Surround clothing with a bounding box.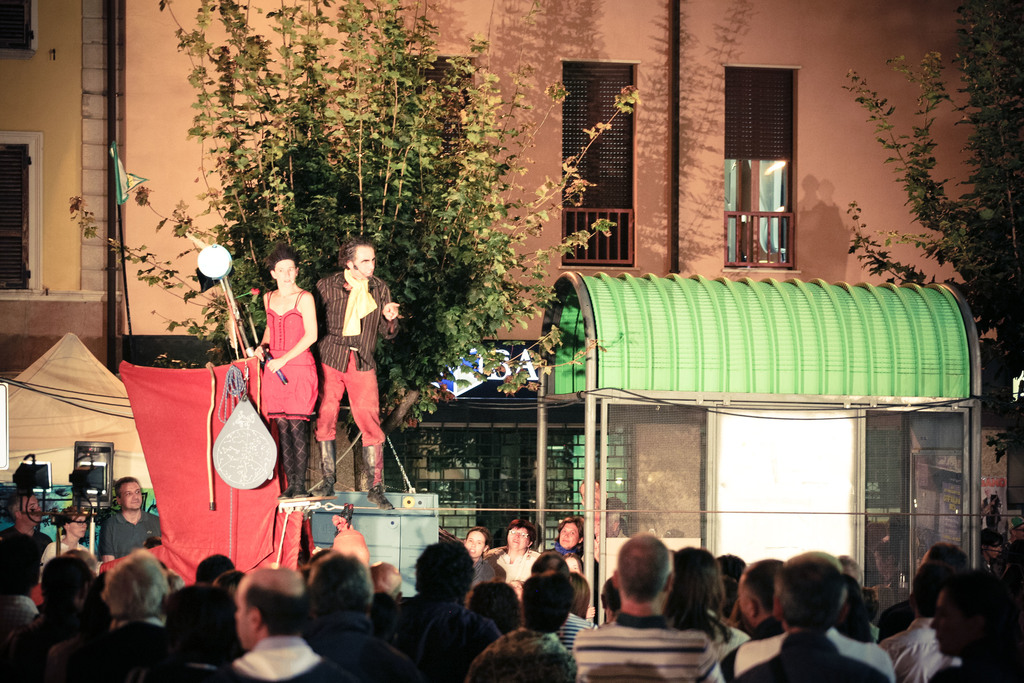
bbox(42, 611, 166, 682).
